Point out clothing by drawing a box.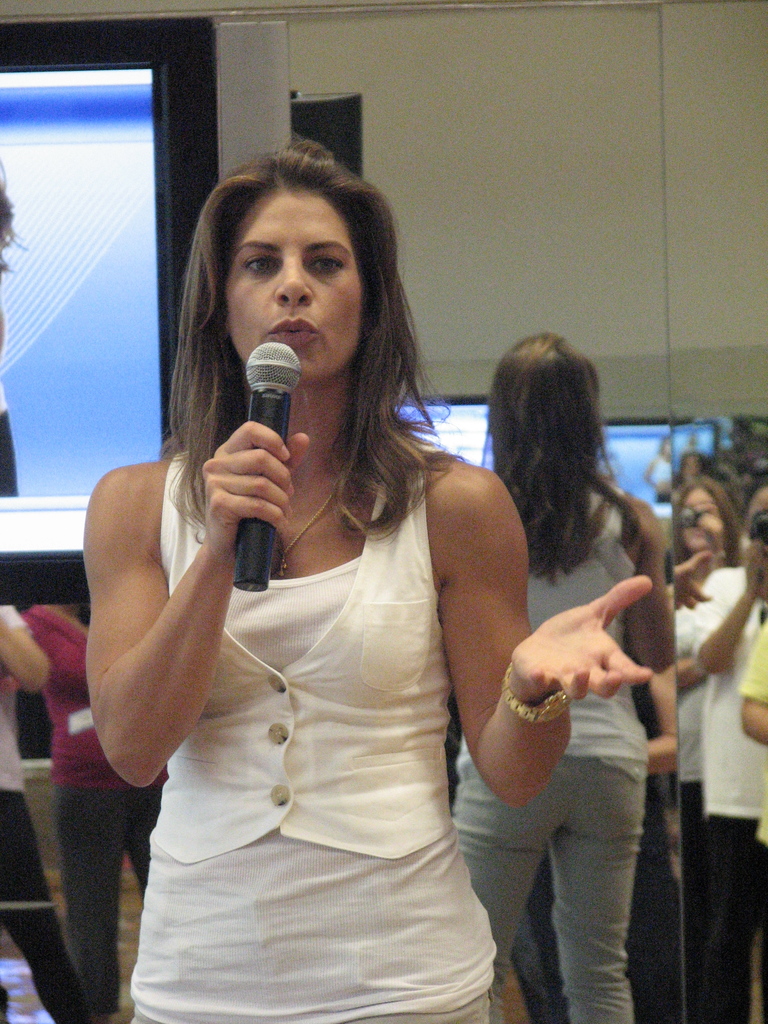
446/483/648/1023.
